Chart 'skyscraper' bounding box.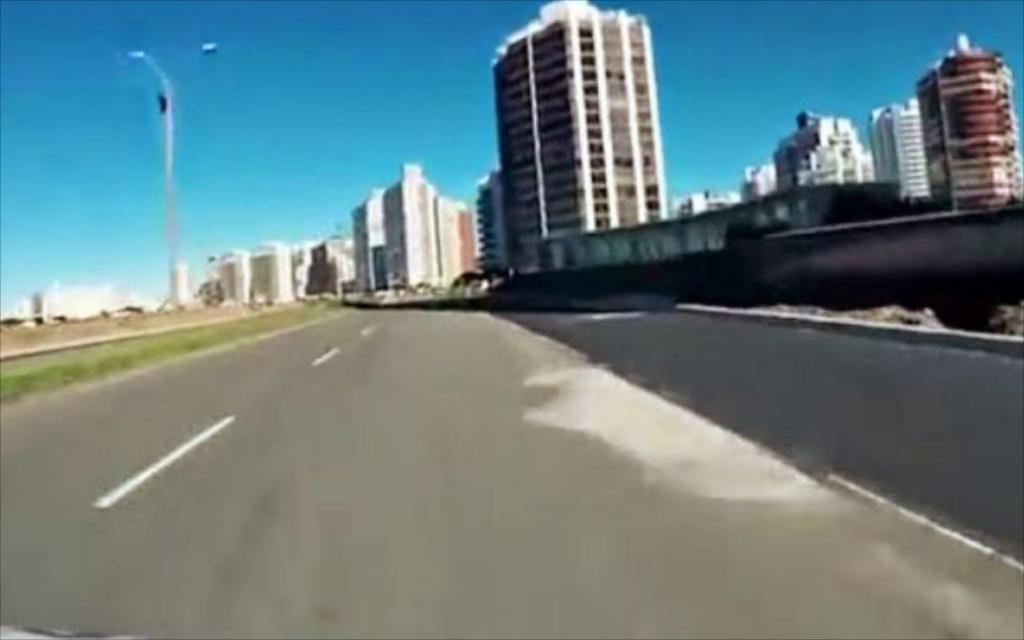
Charted: bbox(928, 26, 1019, 208).
